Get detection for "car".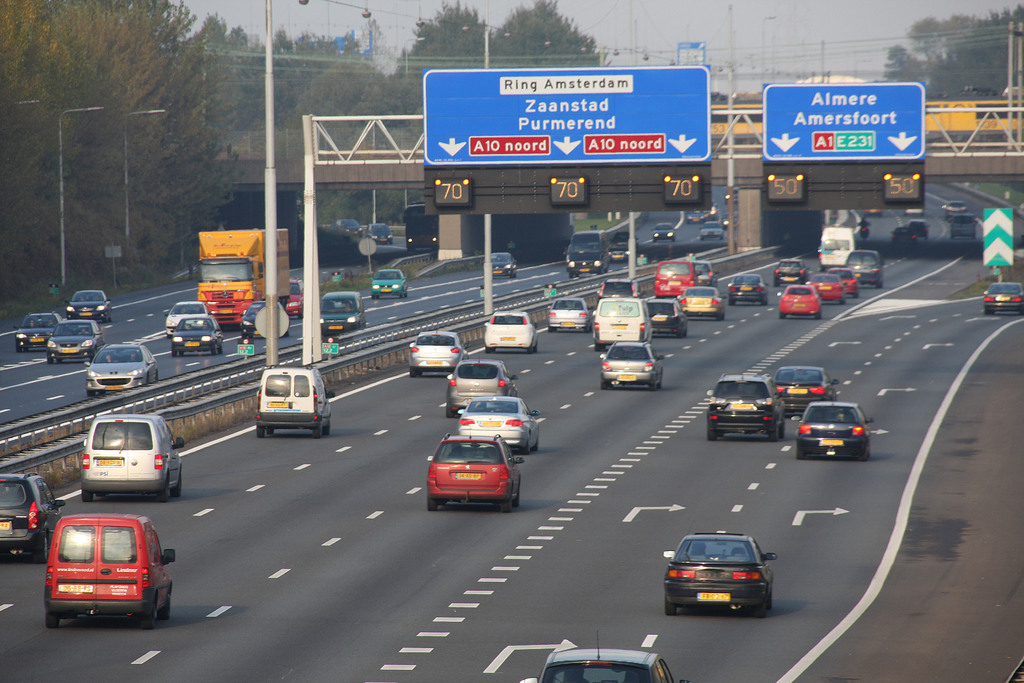
Detection: 13 307 63 351.
